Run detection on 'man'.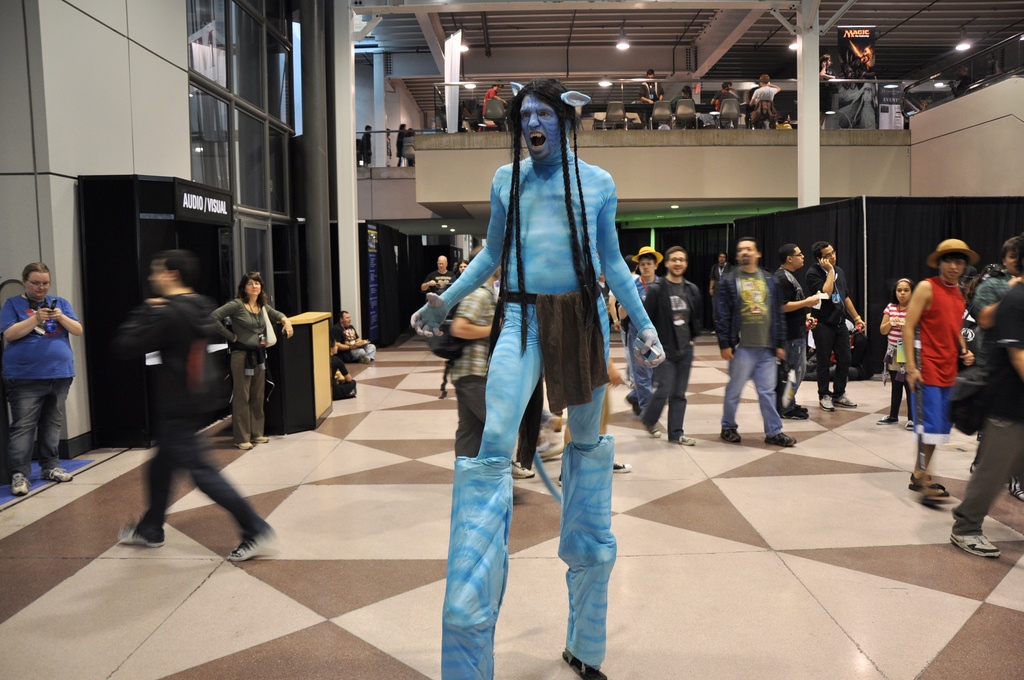
Result: 976:238:1023:501.
